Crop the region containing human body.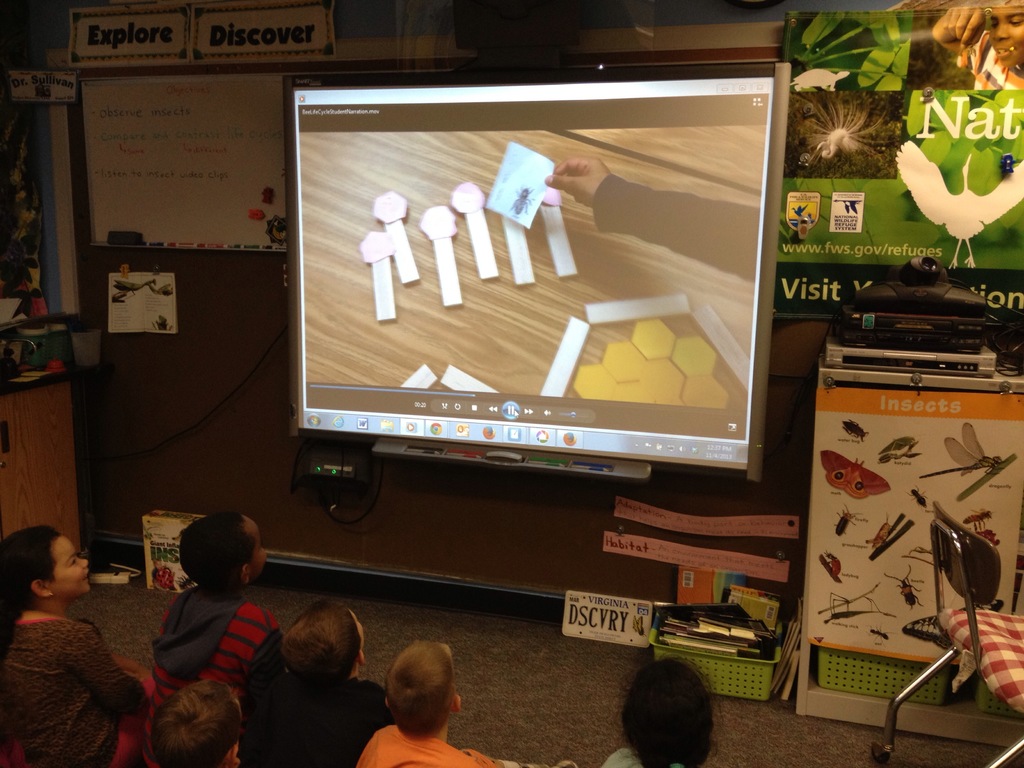
Crop region: region(6, 527, 136, 767).
